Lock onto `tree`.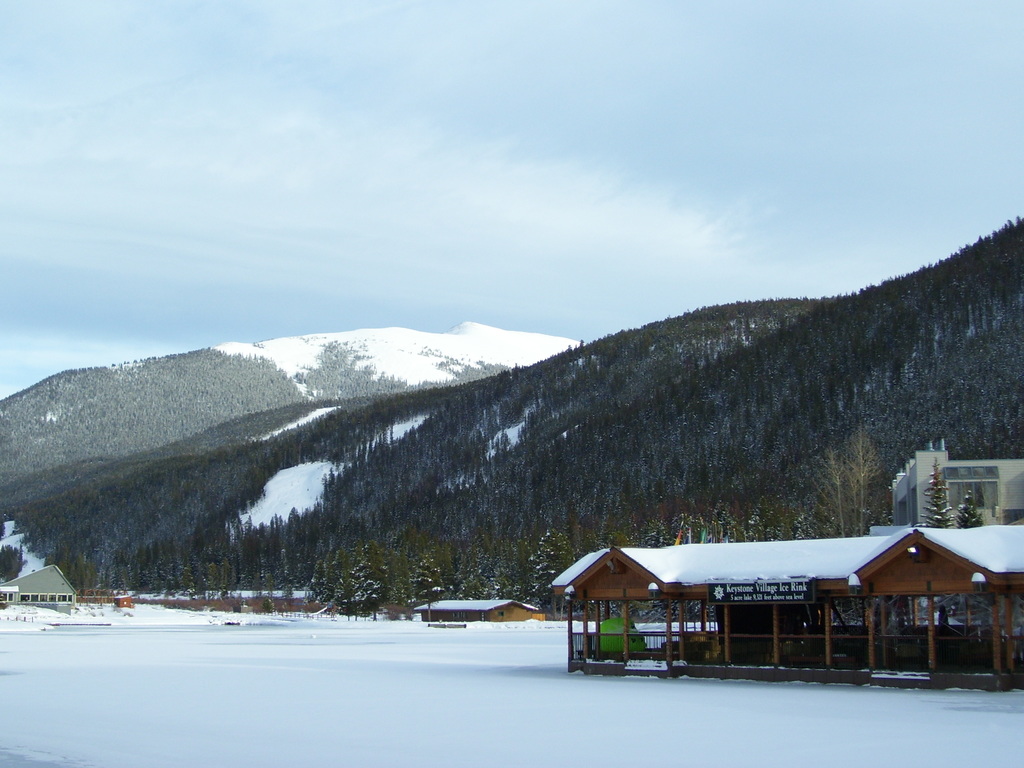
Locked: bbox=(915, 454, 954, 529).
